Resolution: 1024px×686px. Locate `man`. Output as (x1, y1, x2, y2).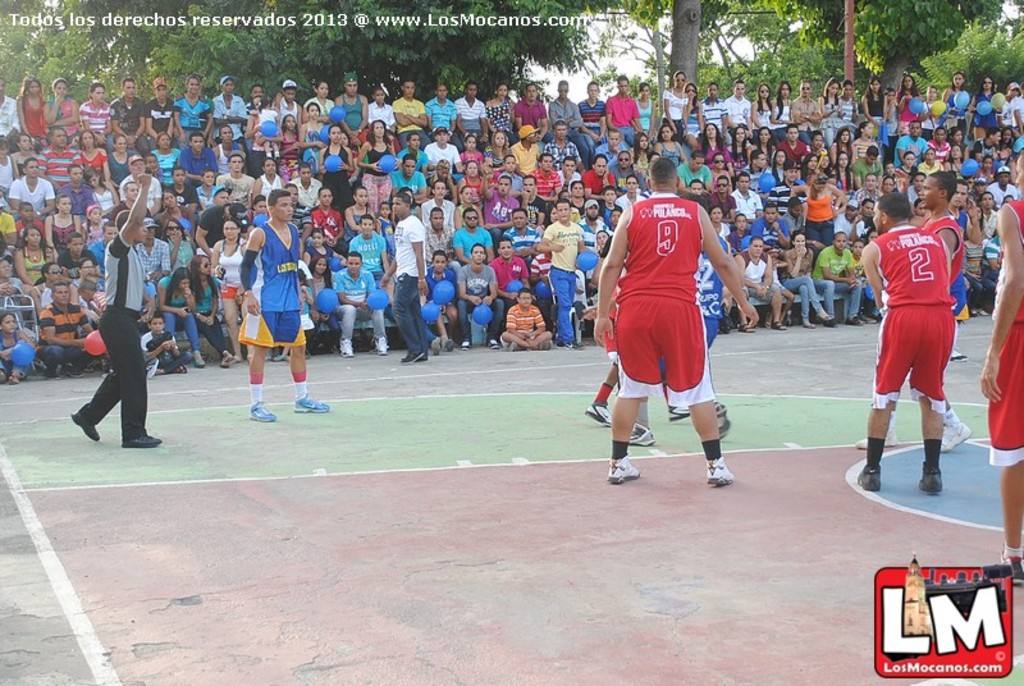
(896, 116, 929, 173).
